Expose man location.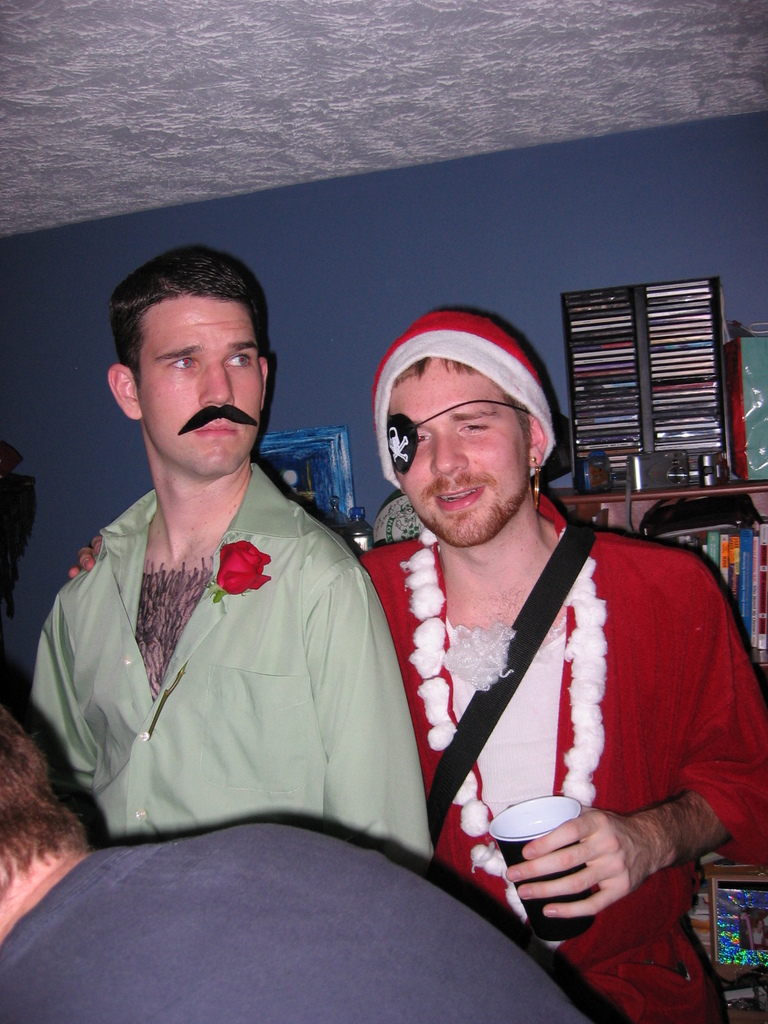
Exposed at l=333, t=313, r=747, b=990.
